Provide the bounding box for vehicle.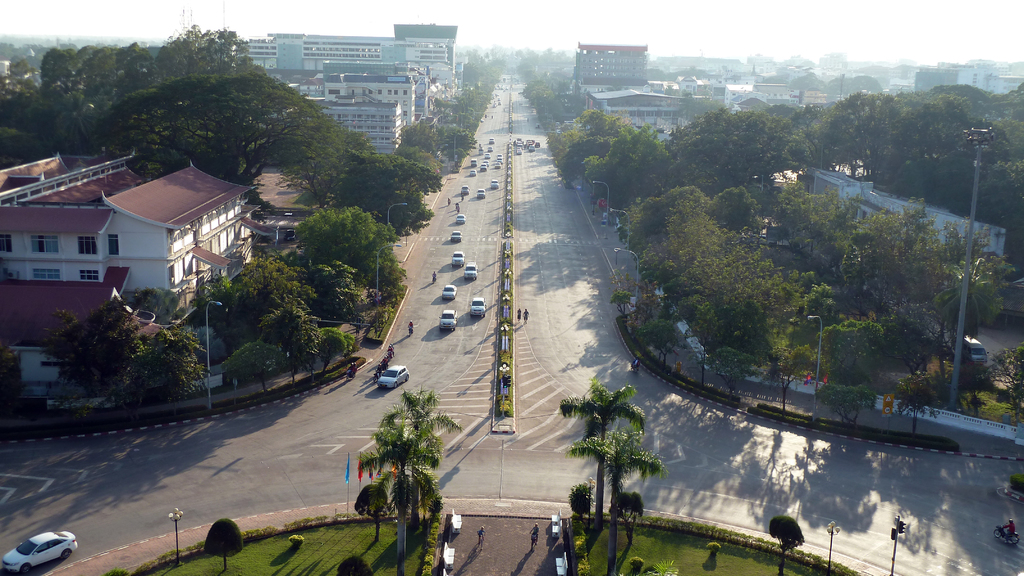
select_region(456, 181, 472, 198).
